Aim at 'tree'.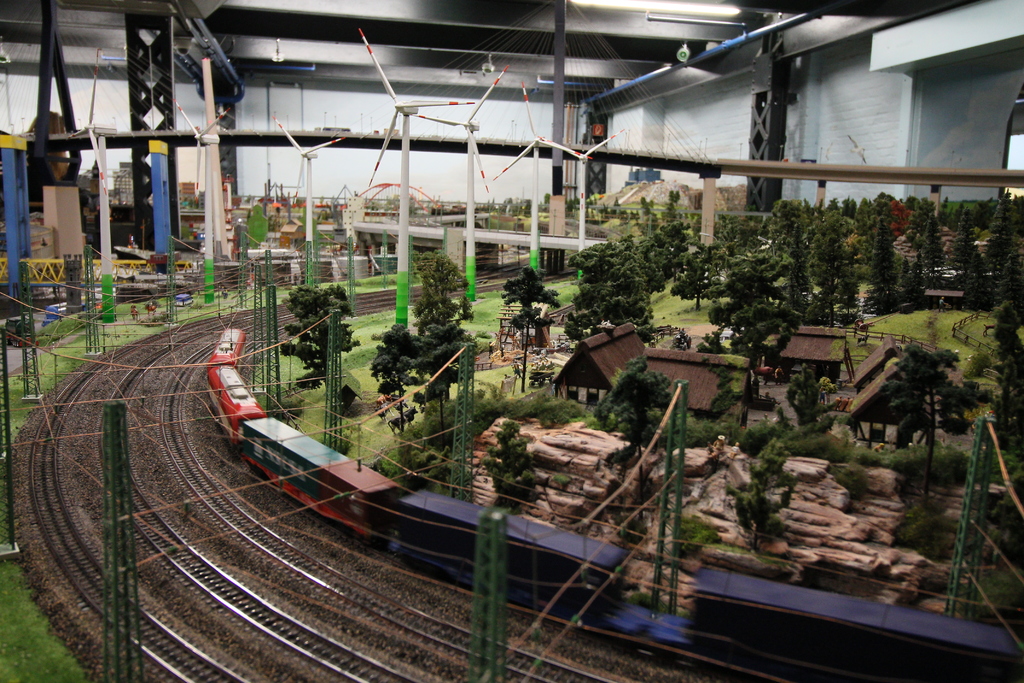
Aimed at pyautogui.locateOnScreen(591, 351, 695, 484).
